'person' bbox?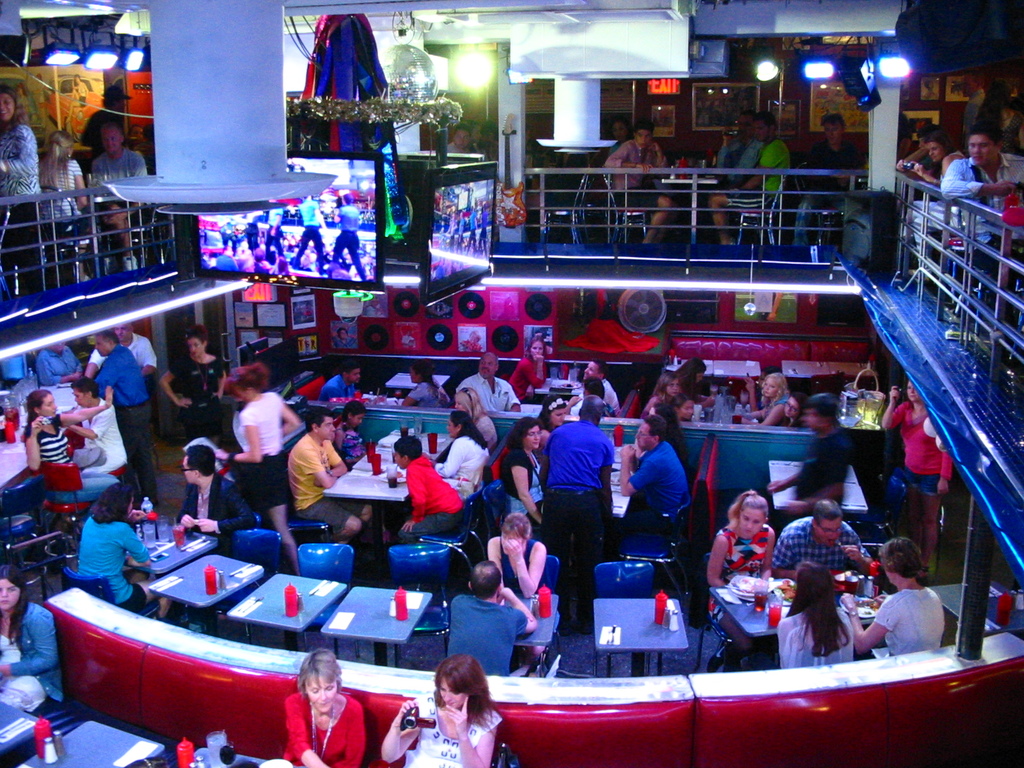
bbox=(0, 89, 49, 292)
